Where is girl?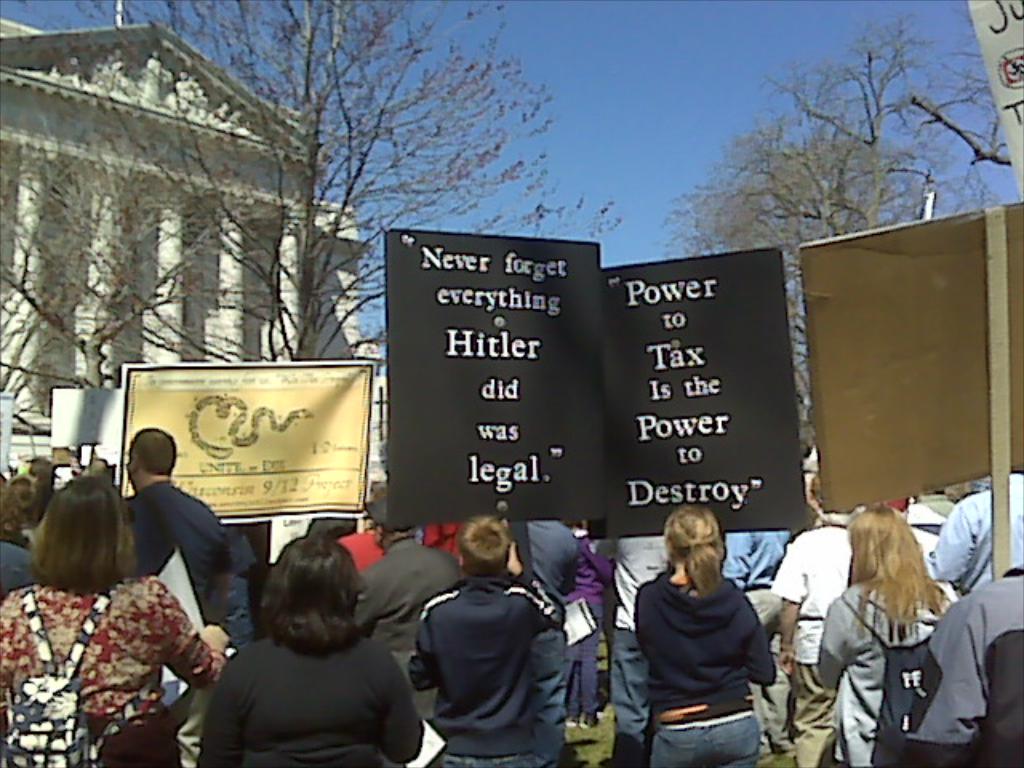
(814, 506, 963, 766).
